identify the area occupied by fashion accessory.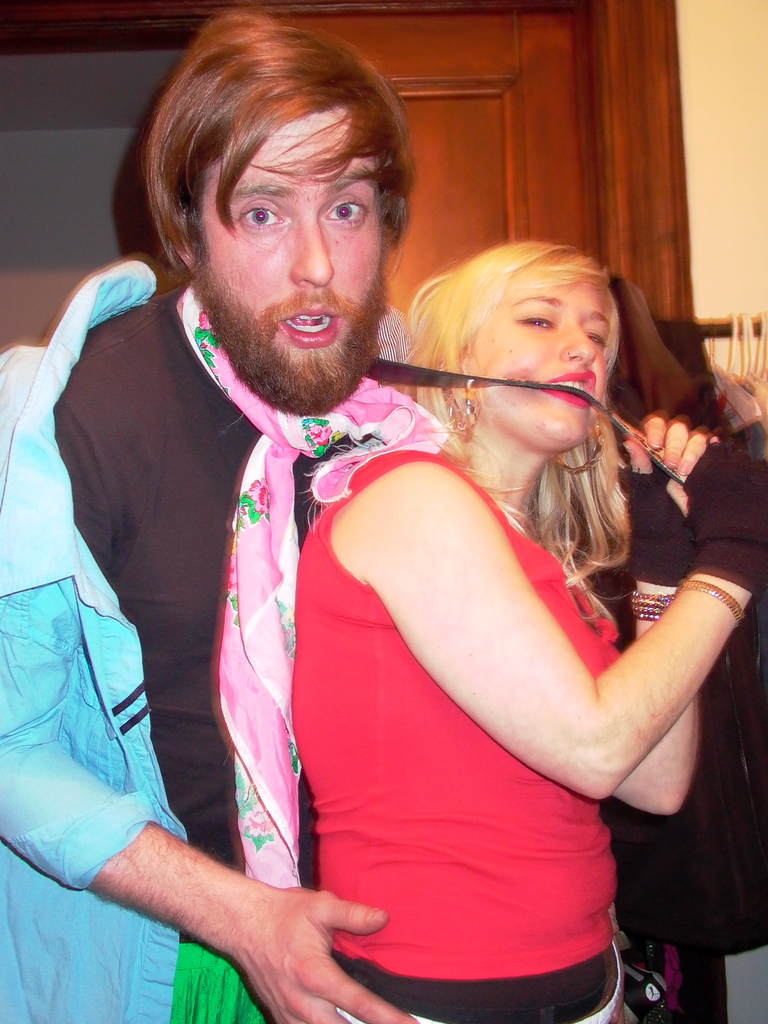
Area: <box>445,373,476,442</box>.
